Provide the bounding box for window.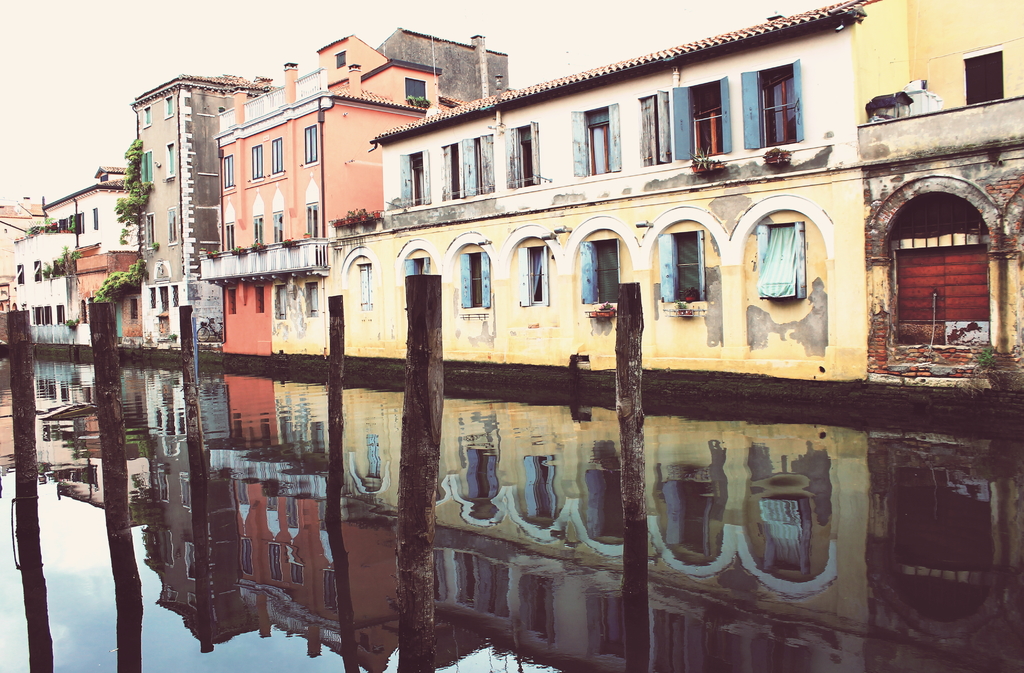
[223,223,231,252].
